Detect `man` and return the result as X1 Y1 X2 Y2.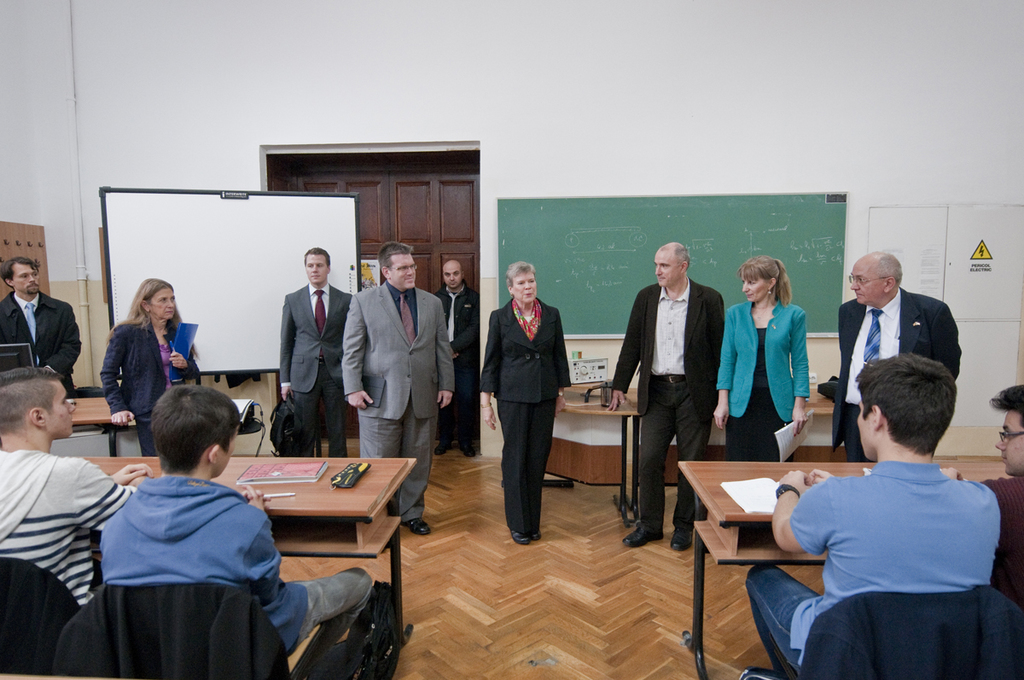
1 256 82 395.
